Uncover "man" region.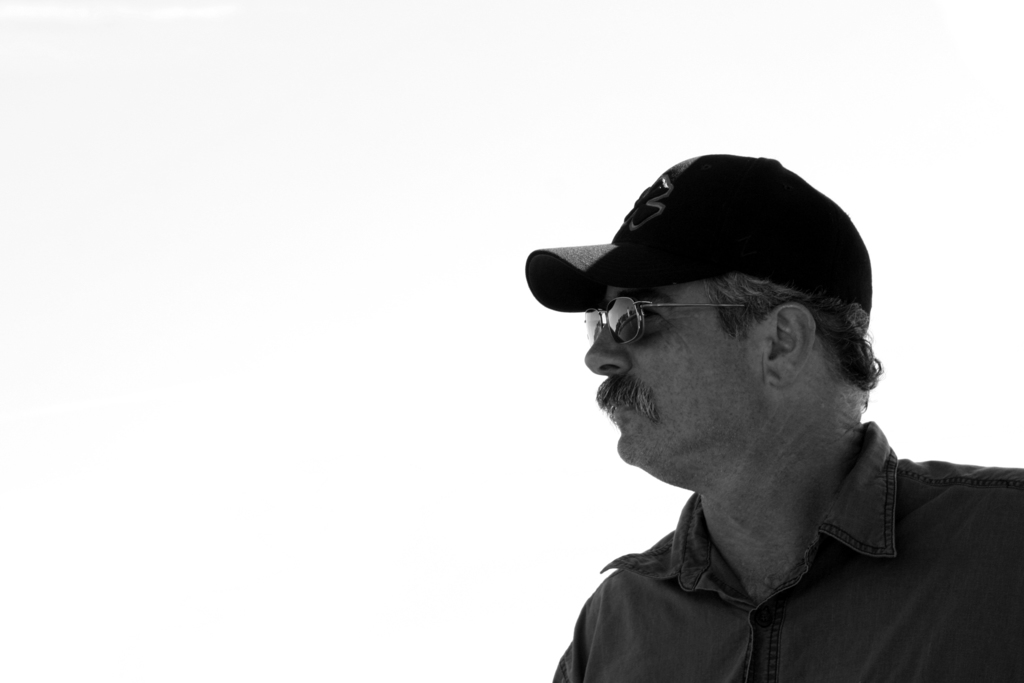
Uncovered: rect(483, 136, 1023, 682).
